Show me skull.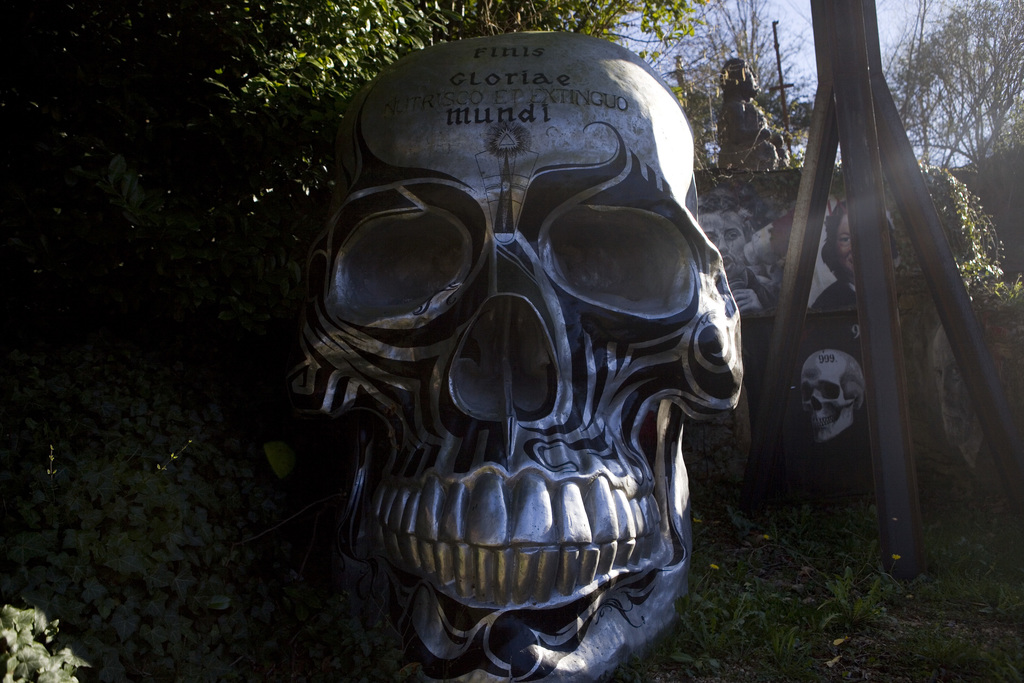
skull is here: box(797, 343, 863, 437).
